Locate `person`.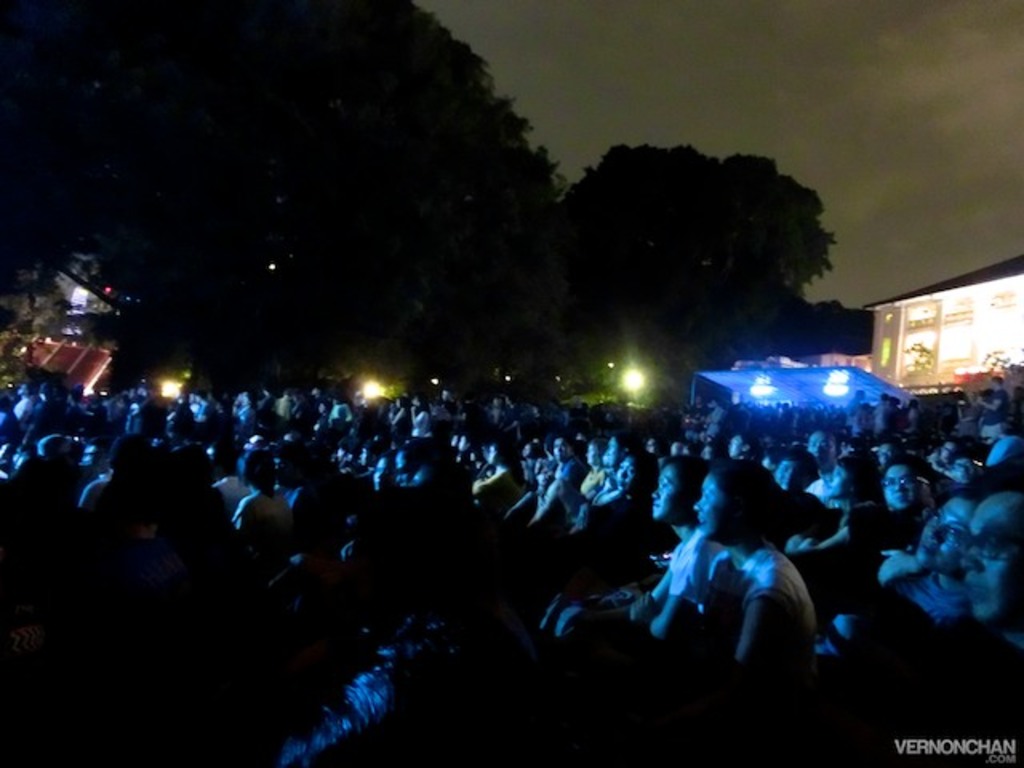
Bounding box: {"x1": 382, "y1": 424, "x2": 466, "y2": 541}.
